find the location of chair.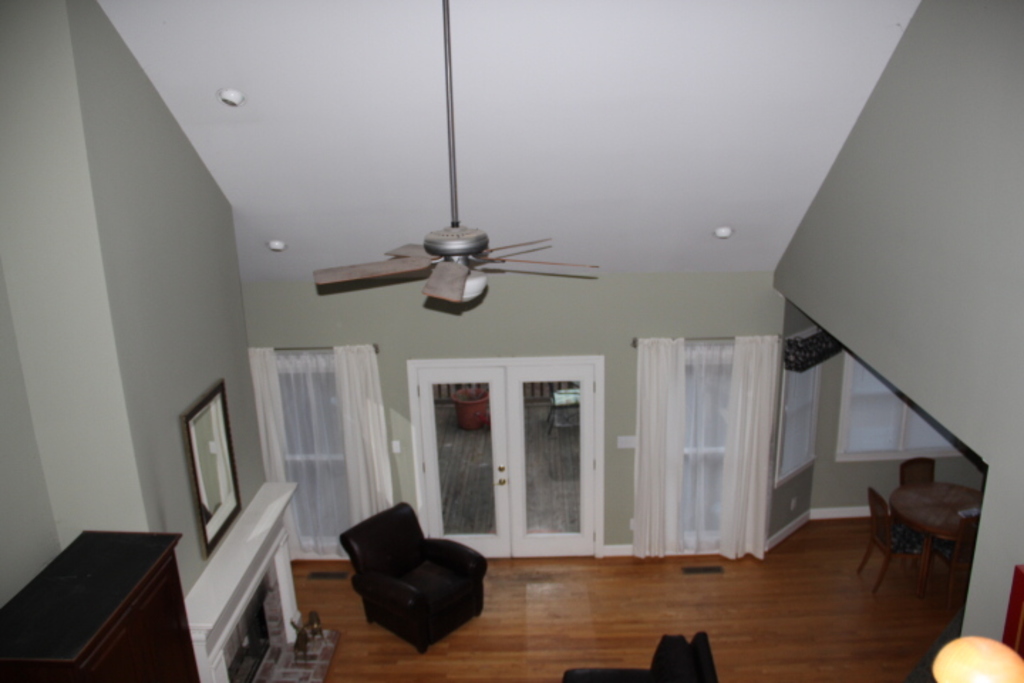
Location: pyautogui.locateOnScreen(850, 487, 930, 593).
